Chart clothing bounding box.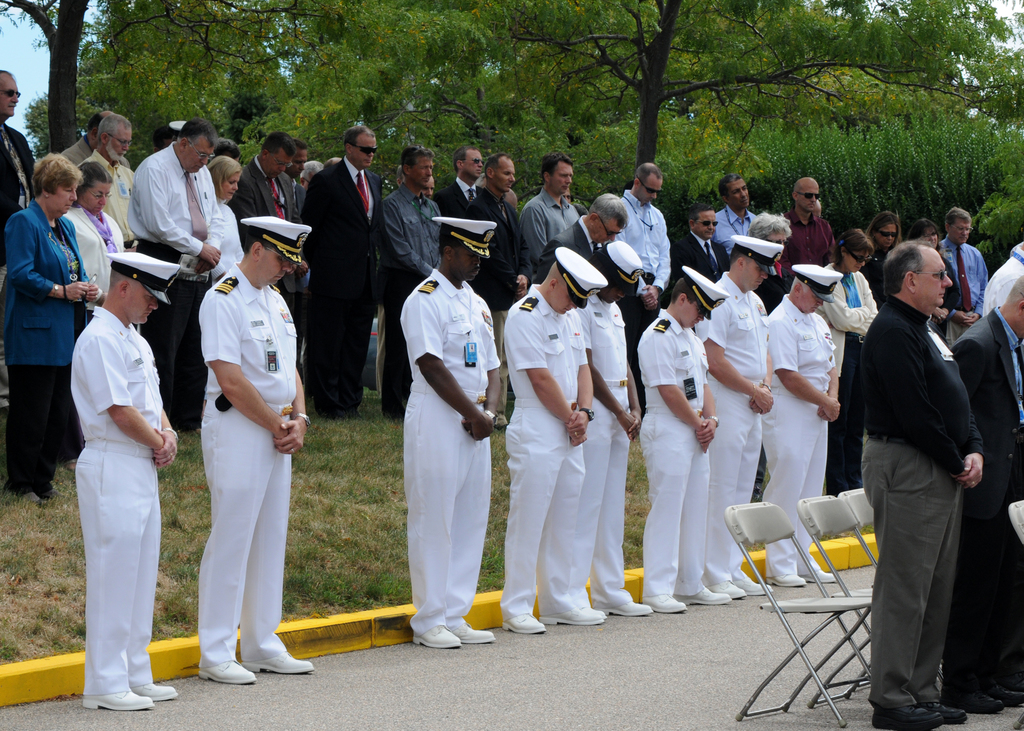
Charted: x1=63 y1=203 x2=123 y2=296.
